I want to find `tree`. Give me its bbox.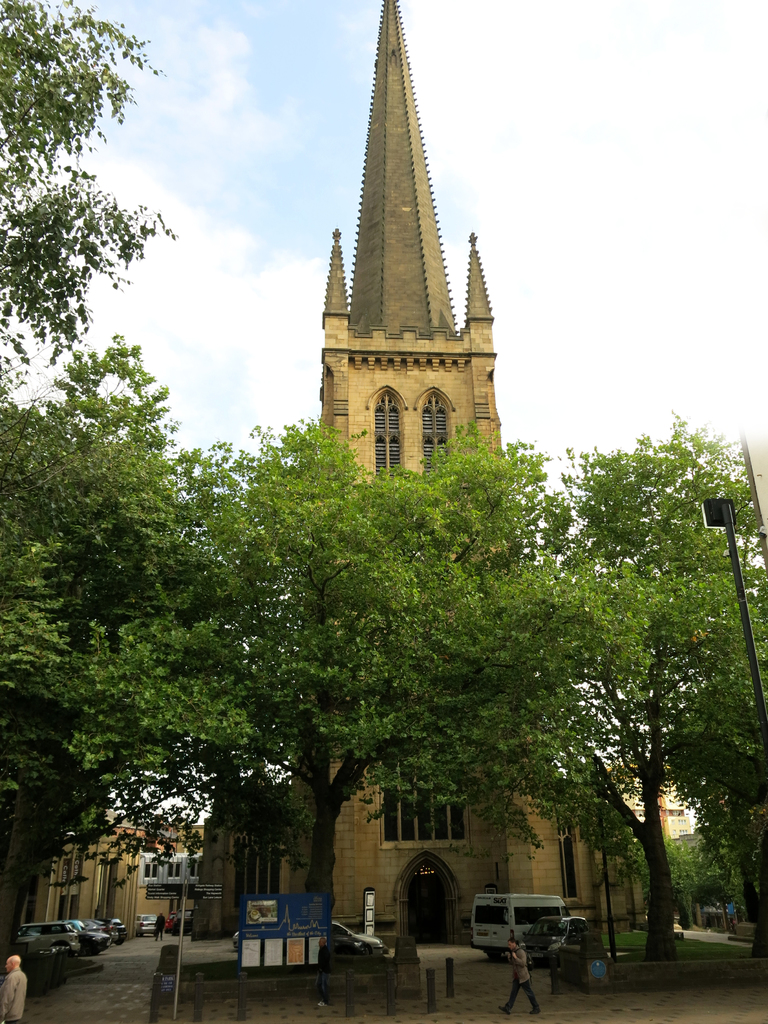
box(62, 415, 655, 932).
